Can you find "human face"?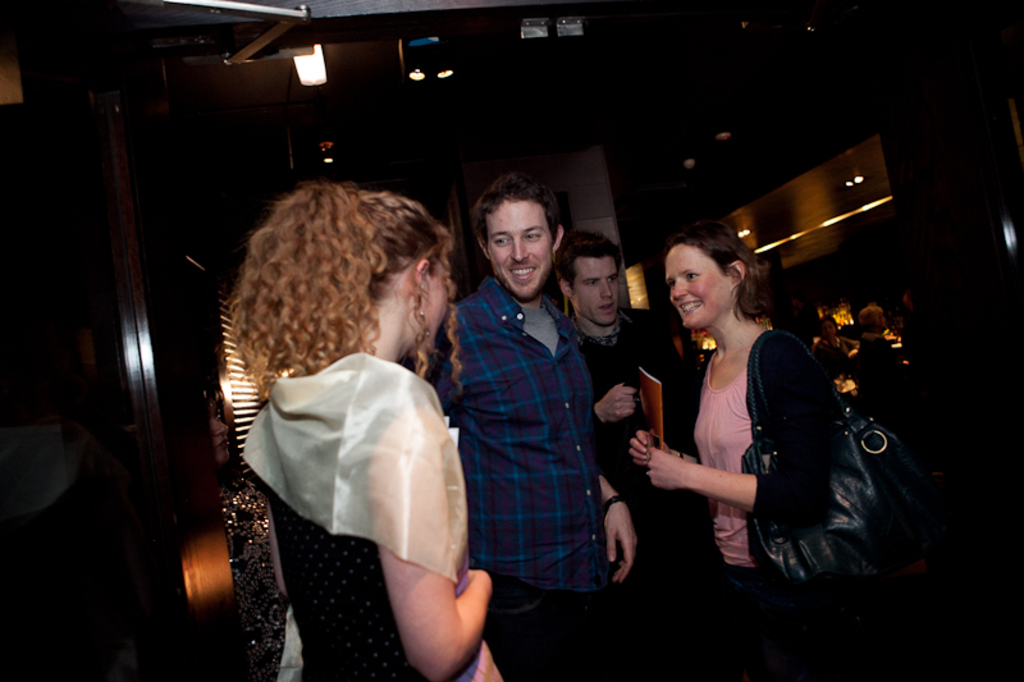
Yes, bounding box: {"x1": 575, "y1": 262, "x2": 618, "y2": 326}.
